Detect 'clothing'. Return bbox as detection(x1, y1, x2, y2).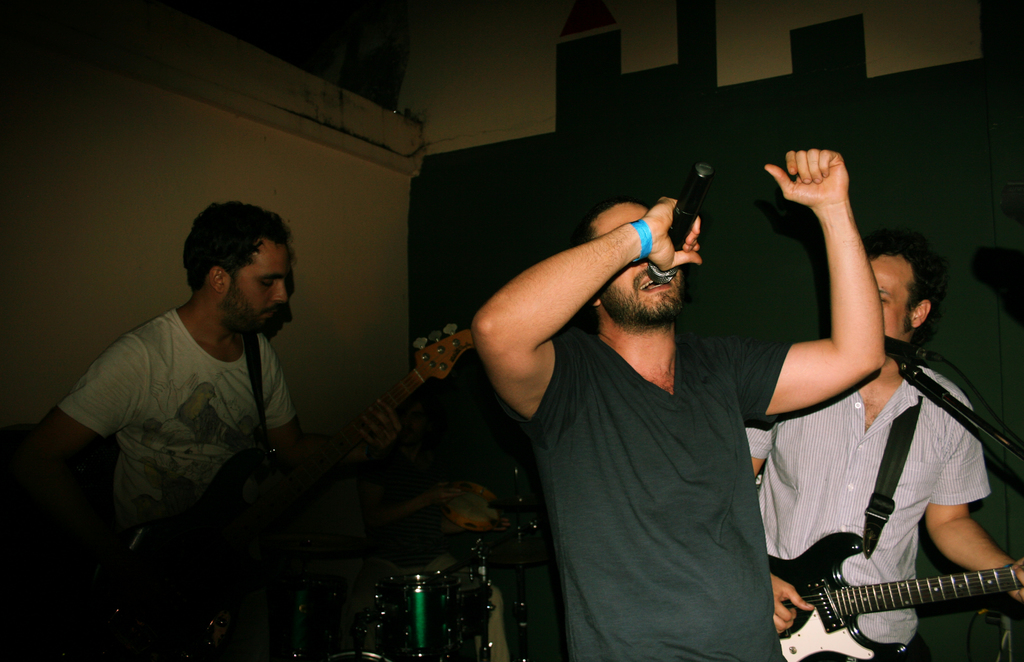
detection(492, 318, 789, 661).
